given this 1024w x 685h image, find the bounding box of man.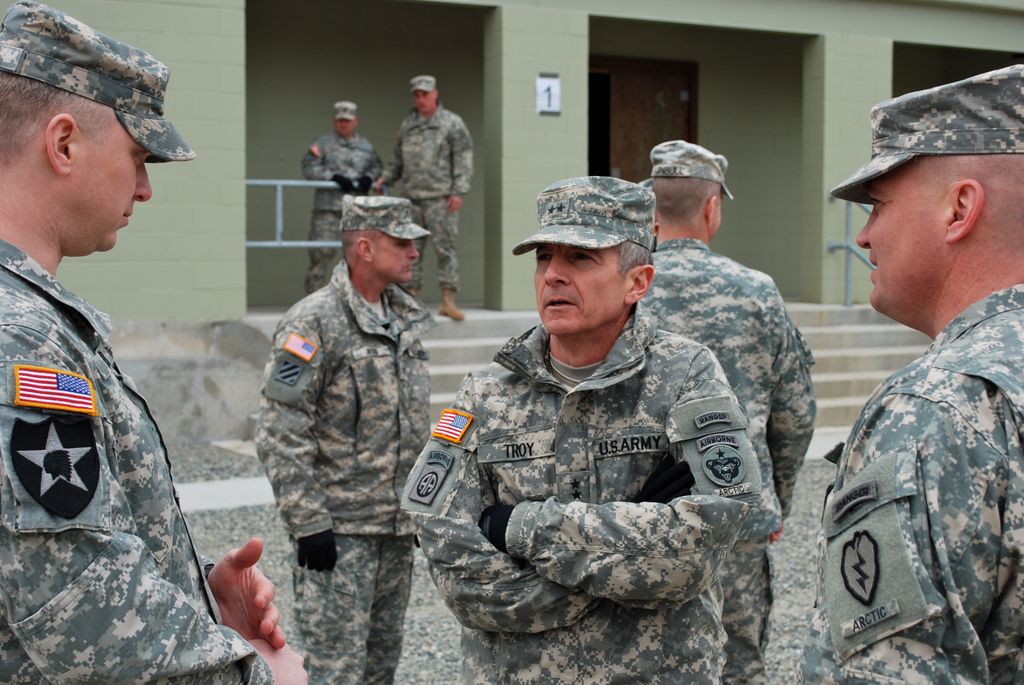
<region>800, 77, 1023, 684</region>.
